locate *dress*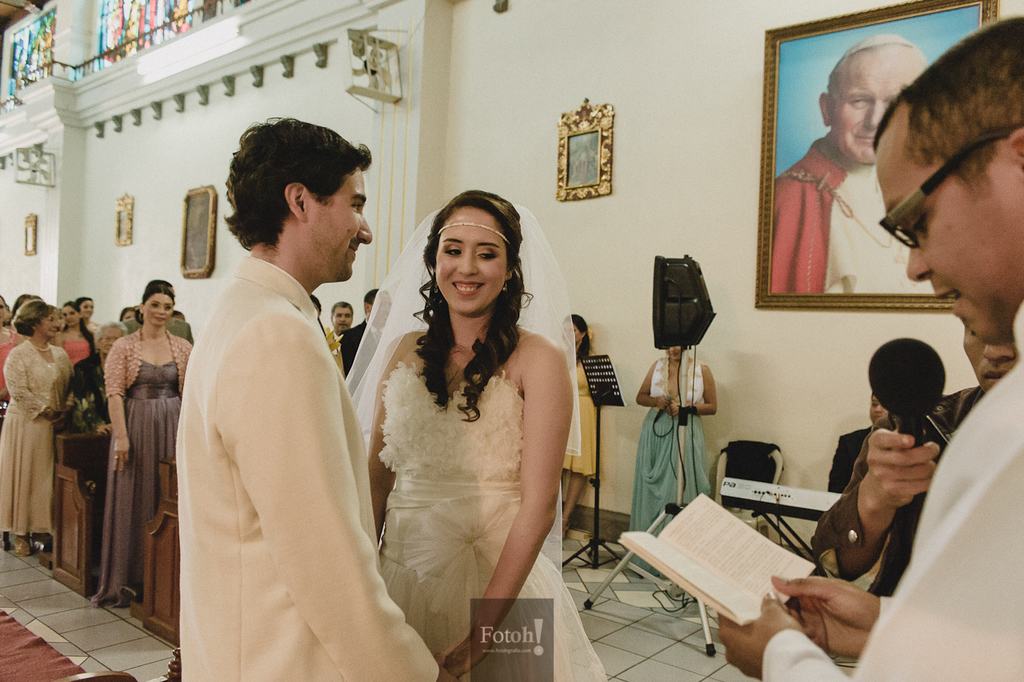
Rect(74, 350, 114, 425)
